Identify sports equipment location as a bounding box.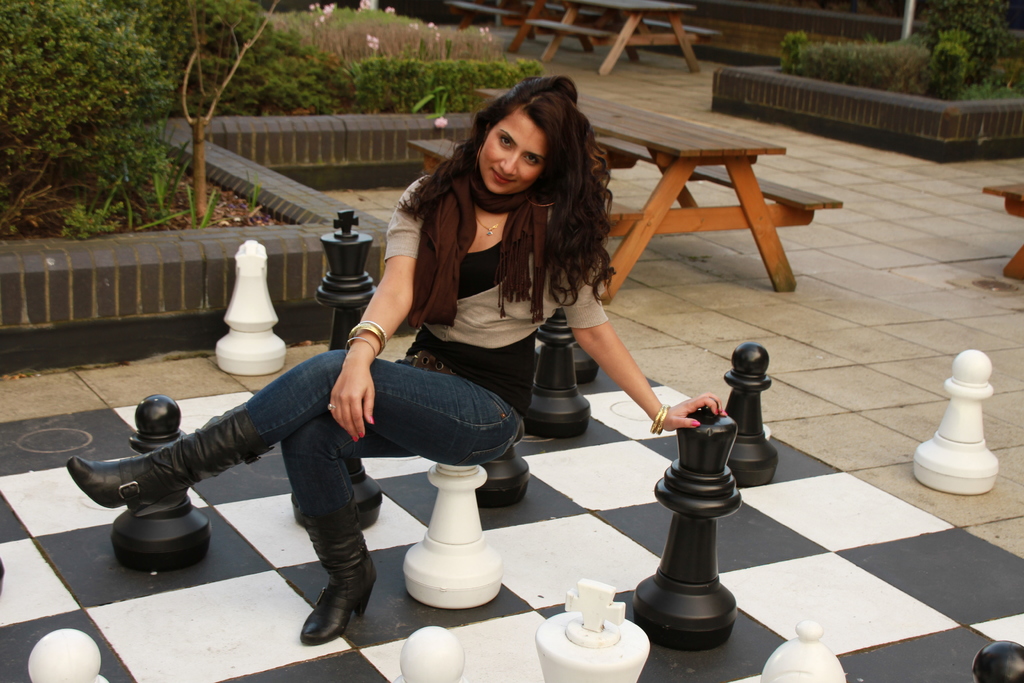
914/345/999/497.
